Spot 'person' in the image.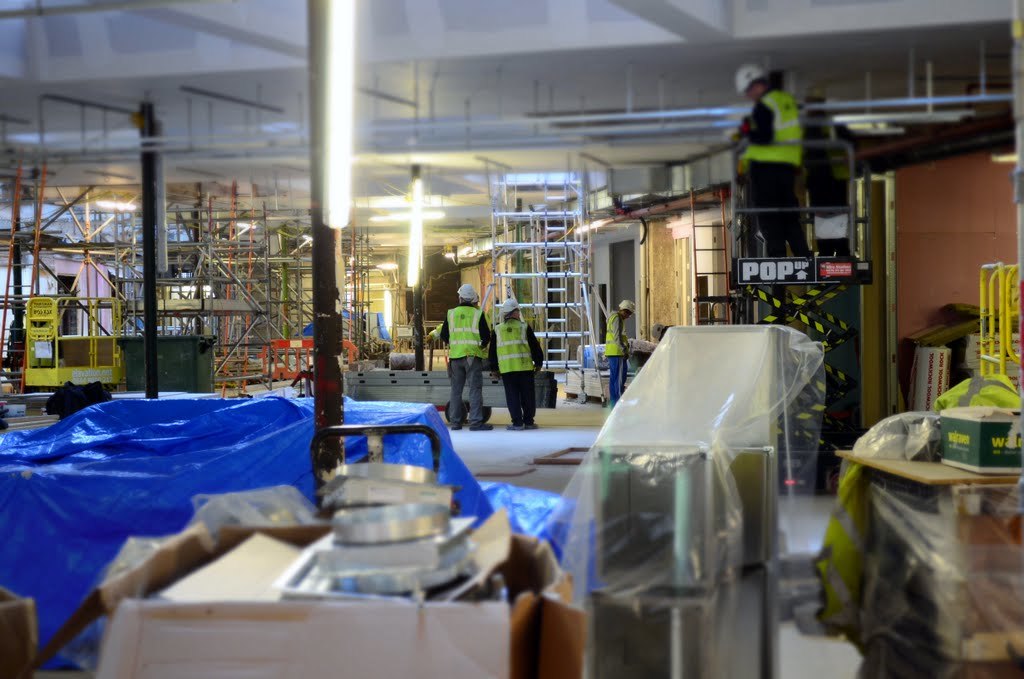
'person' found at [499,287,548,426].
